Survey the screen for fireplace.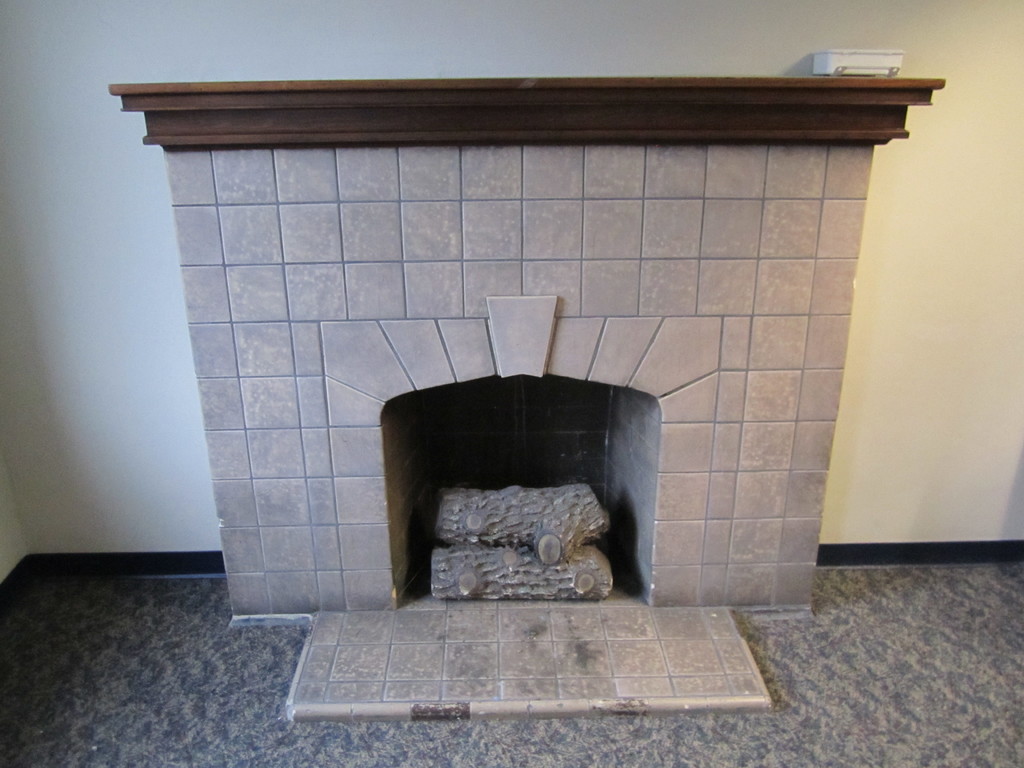
Survey found: detection(110, 80, 945, 726).
